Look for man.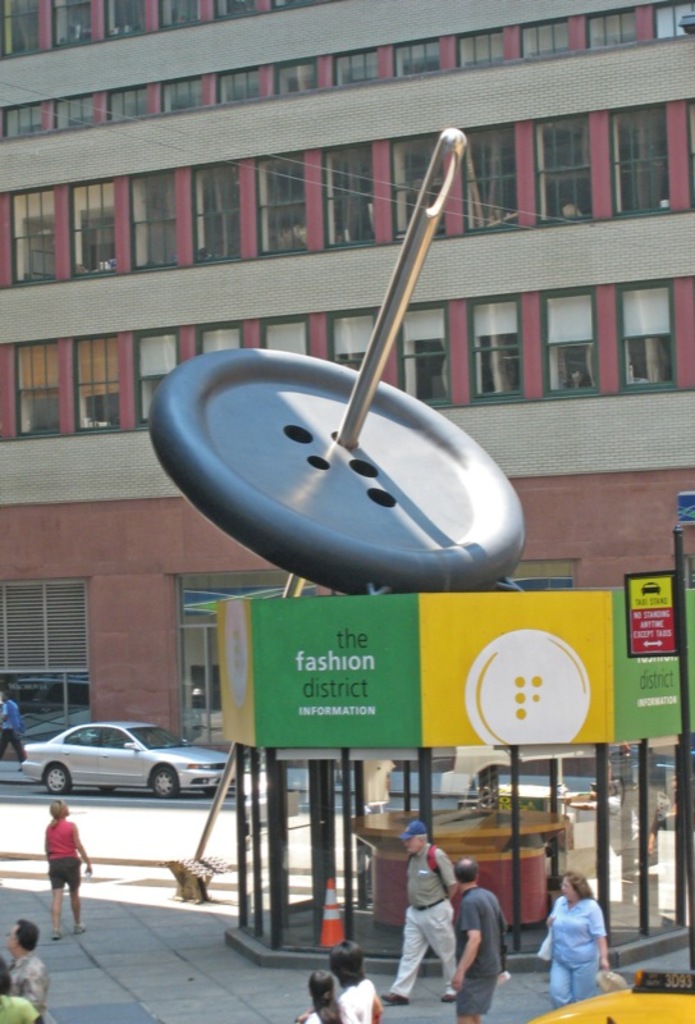
Found: 0 692 26 756.
